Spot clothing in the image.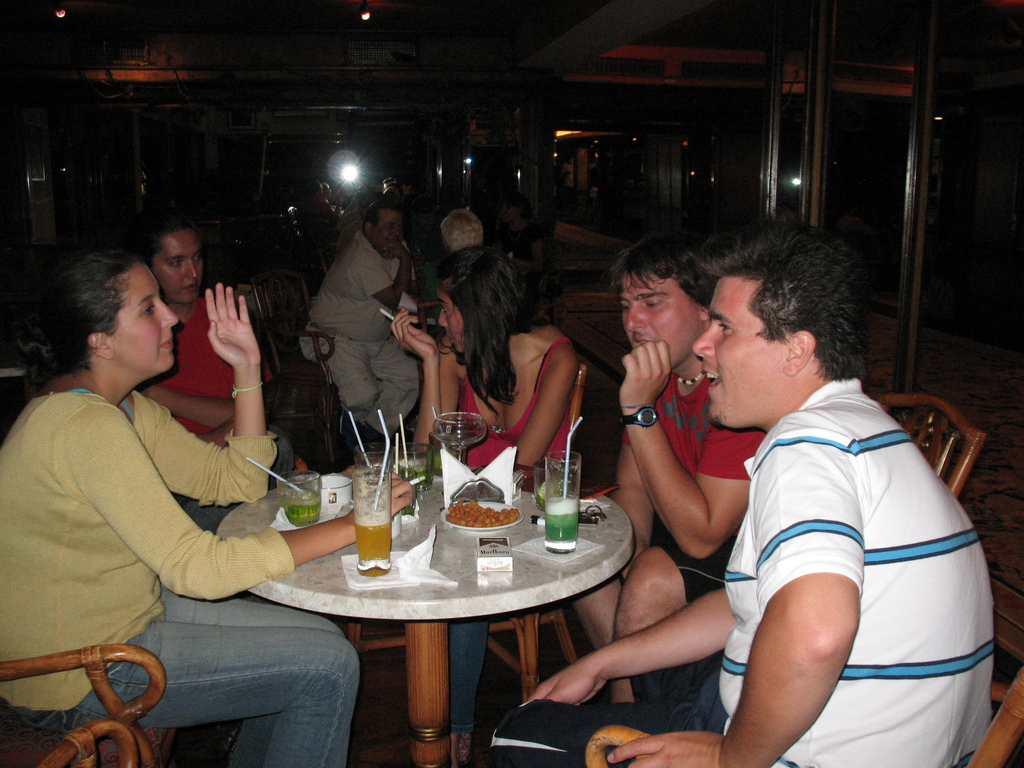
clothing found at locate(447, 326, 591, 522).
